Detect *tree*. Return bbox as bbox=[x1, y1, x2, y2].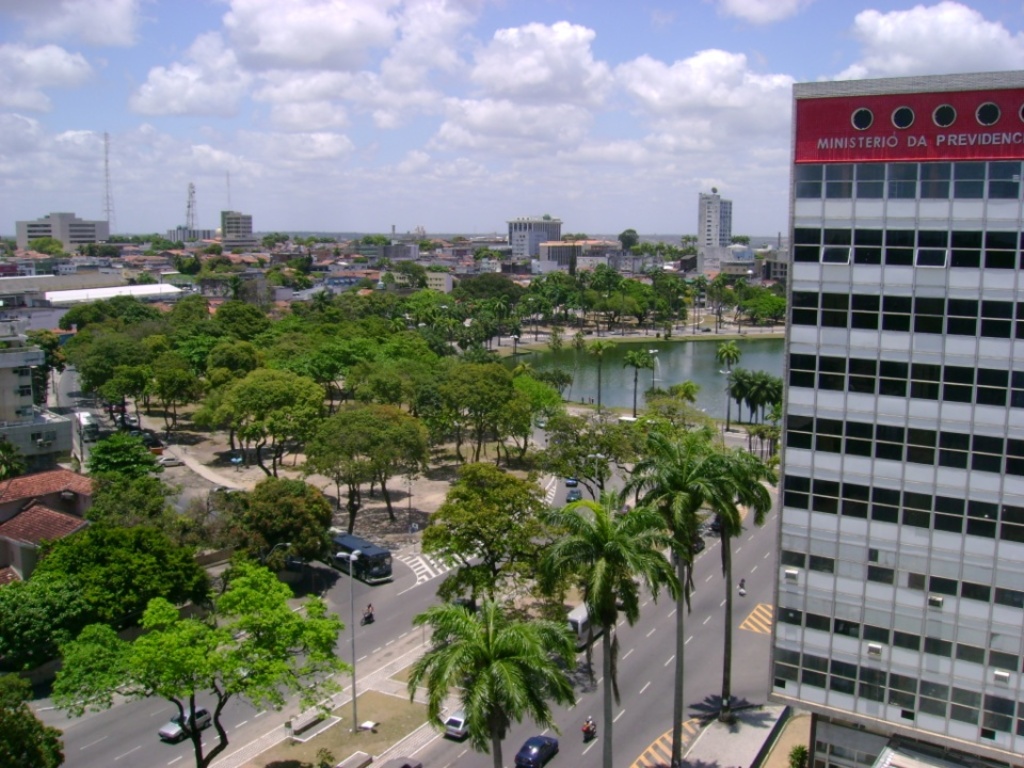
bbox=[695, 447, 774, 716].
